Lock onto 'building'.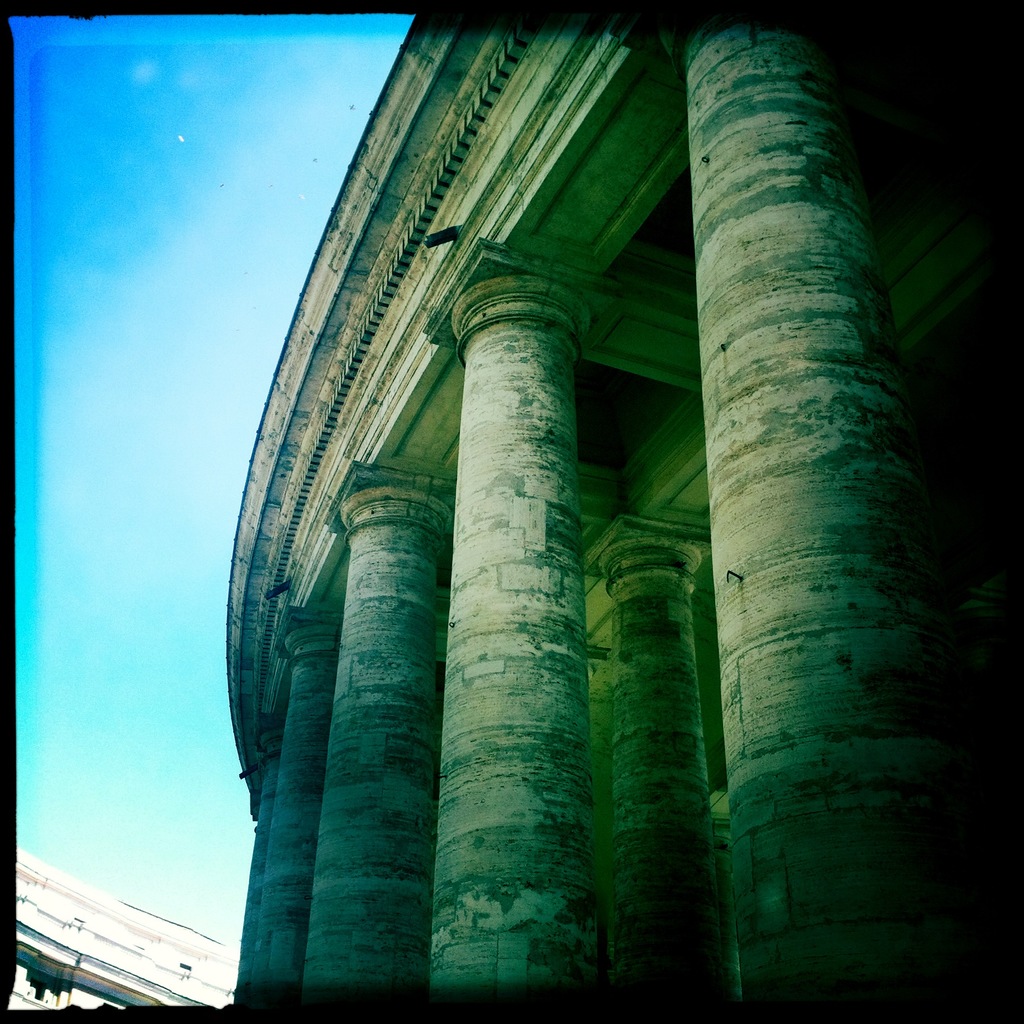
Locked: [225,11,1023,1023].
